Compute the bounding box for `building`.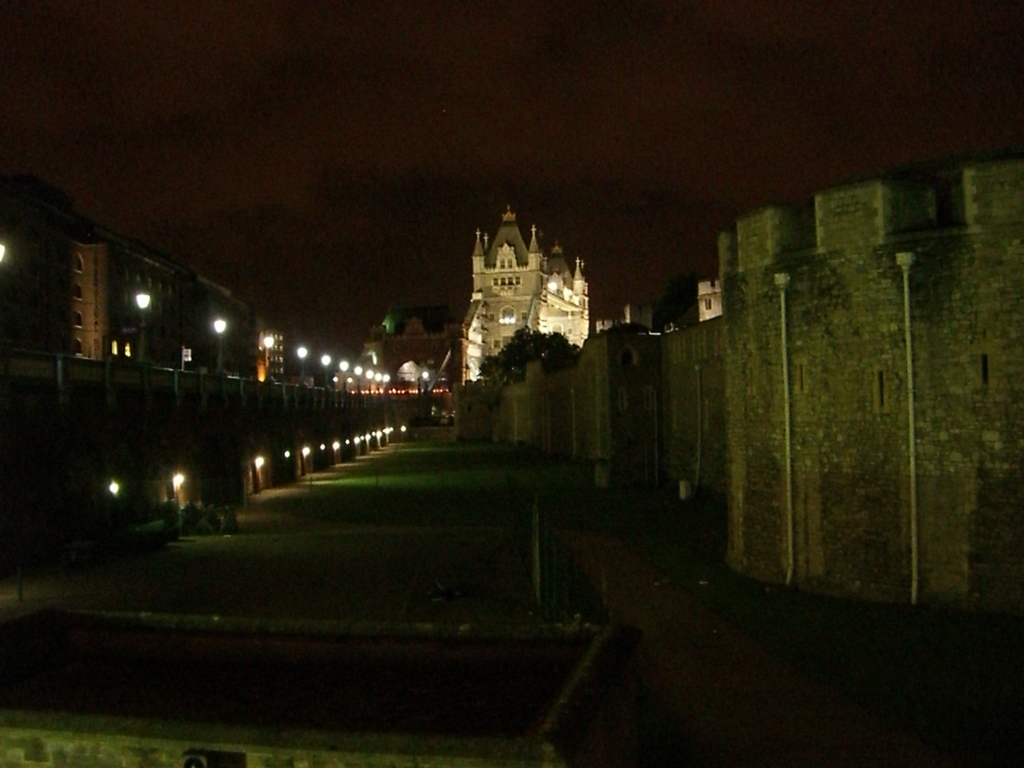
l=433, t=187, r=591, b=358.
